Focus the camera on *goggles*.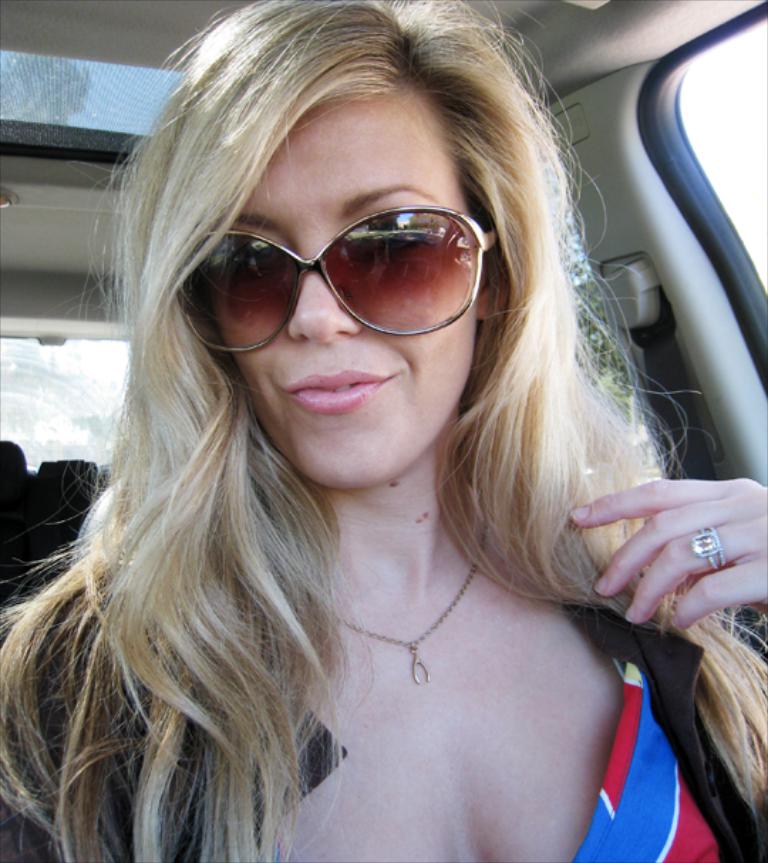
Focus region: Rect(168, 208, 496, 348).
